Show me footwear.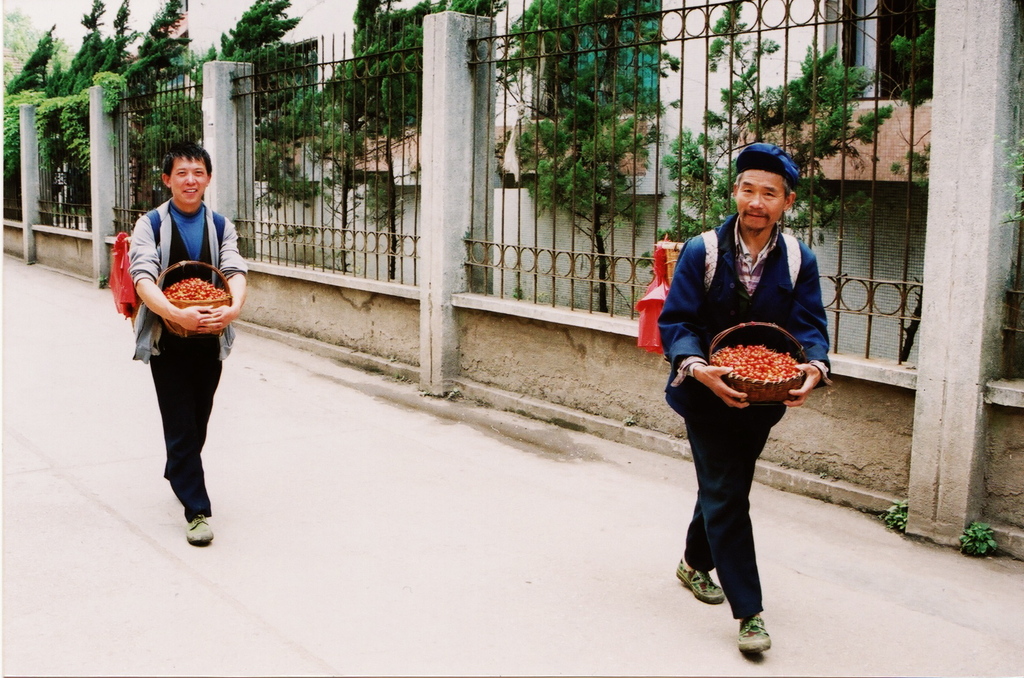
footwear is here: region(733, 613, 771, 659).
